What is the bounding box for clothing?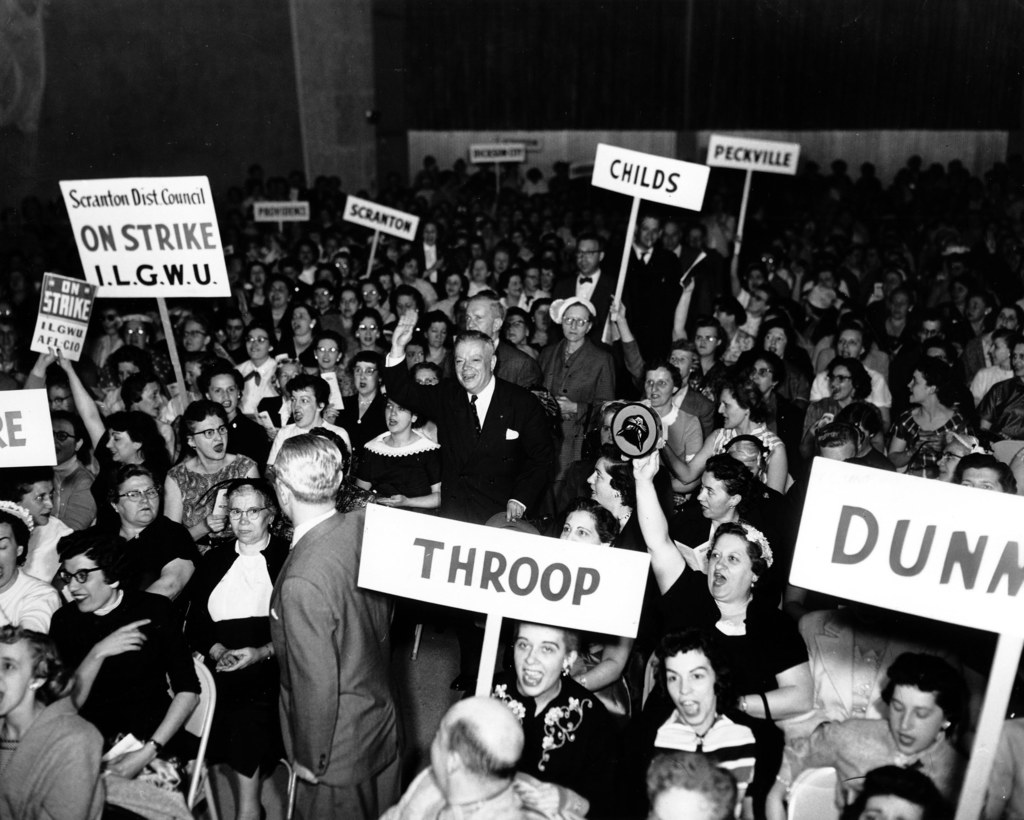
301, 748, 404, 819.
